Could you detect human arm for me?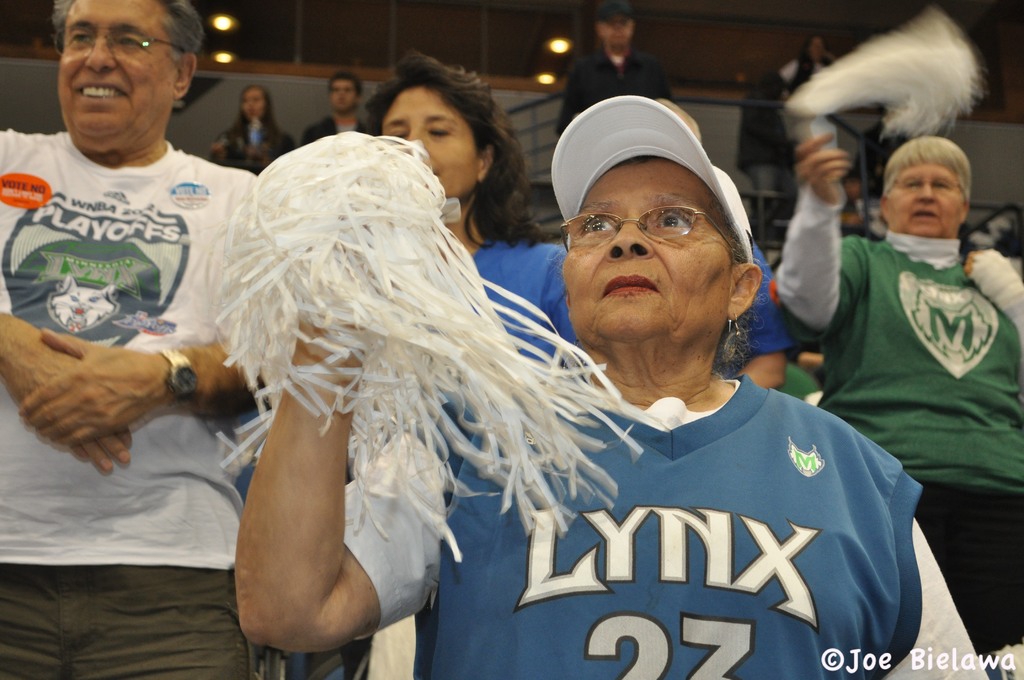
Detection result: pyautogui.locateOnScreen(766, 131, 868, 343).
